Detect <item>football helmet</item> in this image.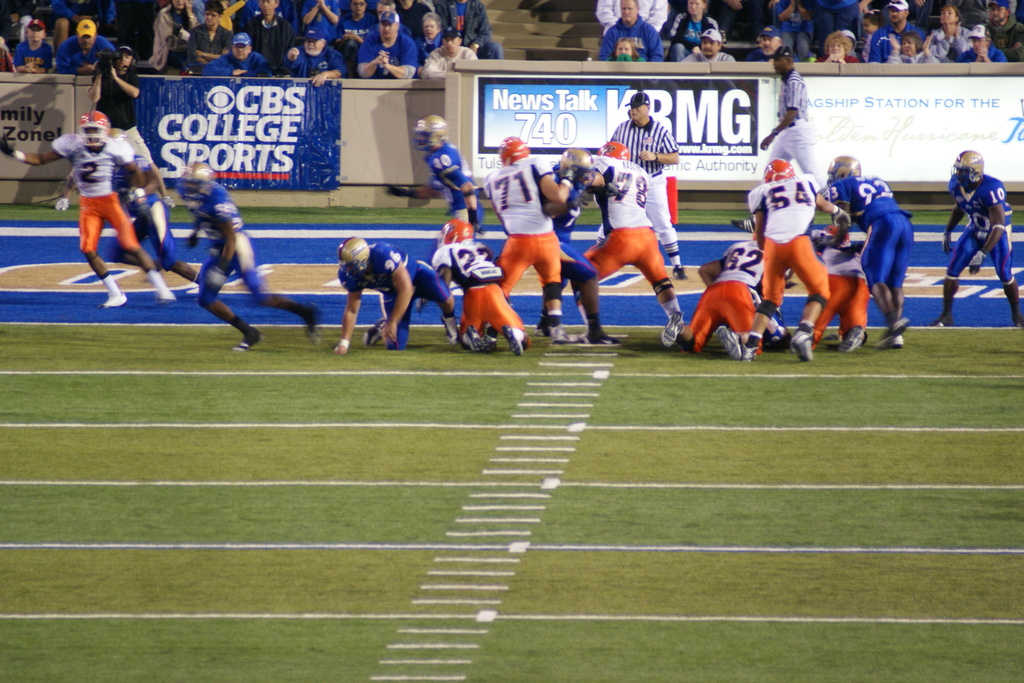
Detection: bbox(435, 216, 472, 245).
